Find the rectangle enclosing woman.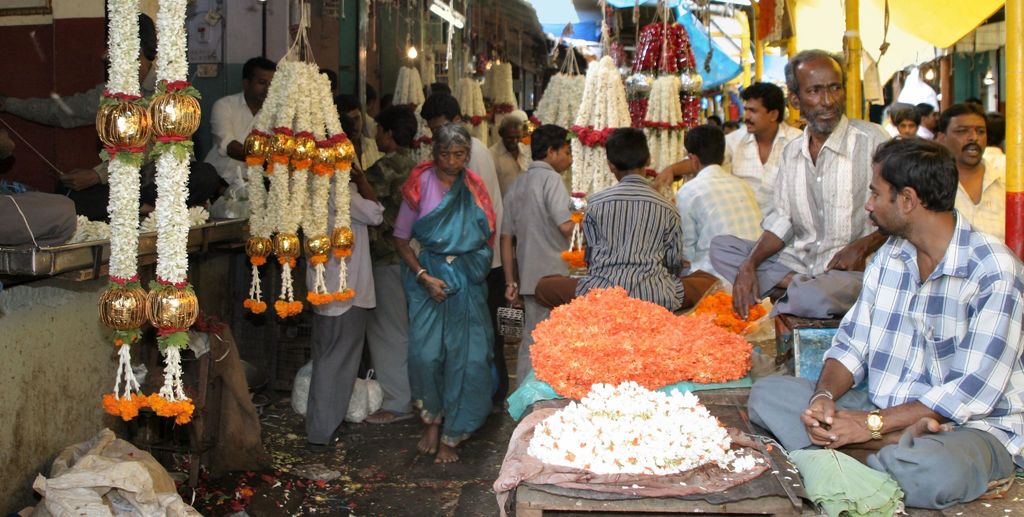
BBox(393, 125, 508, 474).
